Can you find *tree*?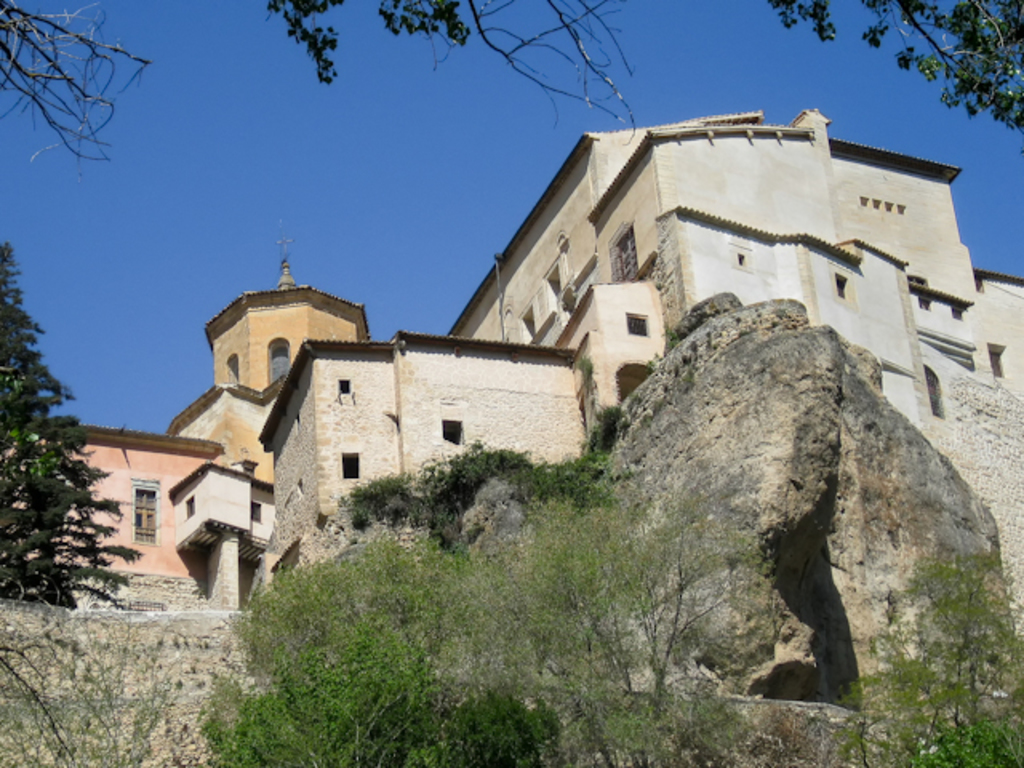
Yes, bounding box: [left=0, top=0, right=149, bottom=186].
